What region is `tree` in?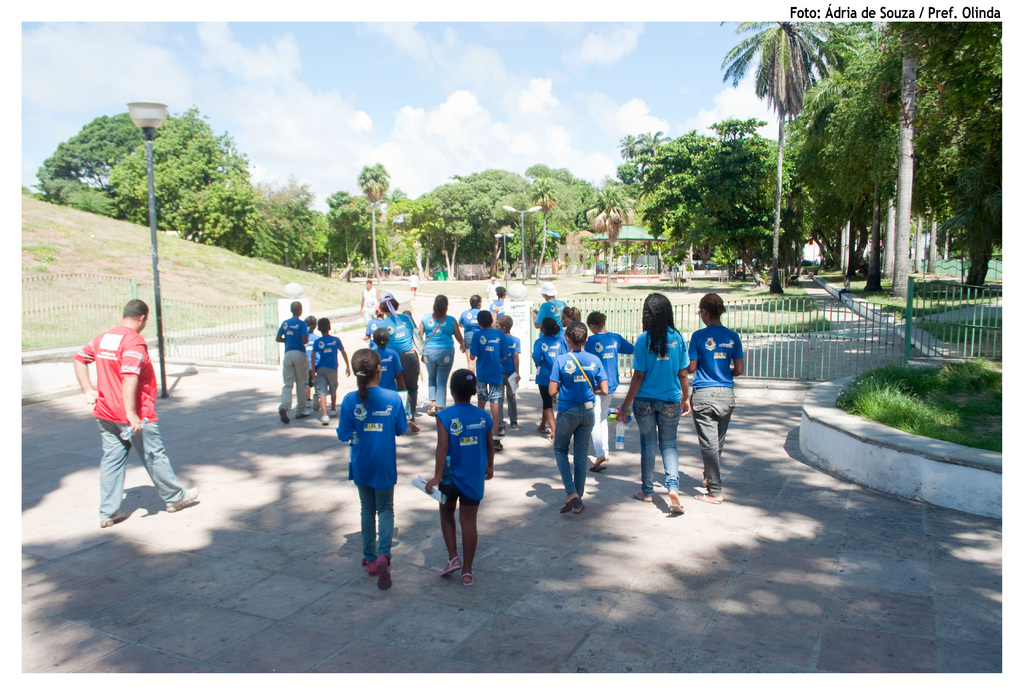
(x1=579, y1=174, x2=631, y2=274).
